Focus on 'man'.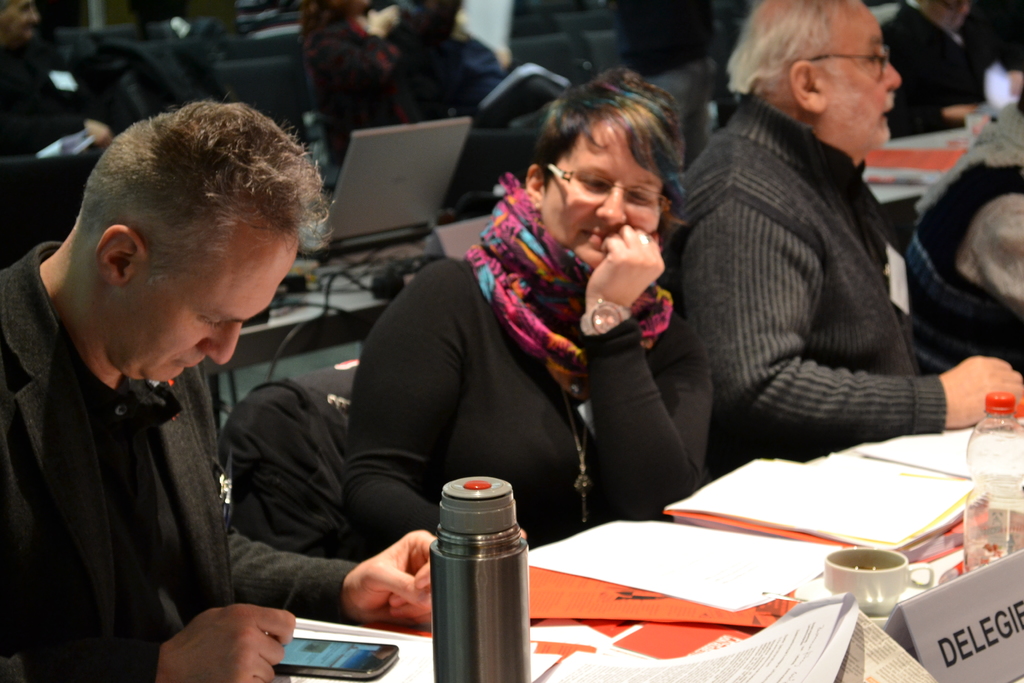
Focused at [33, 101, 504, 661].
